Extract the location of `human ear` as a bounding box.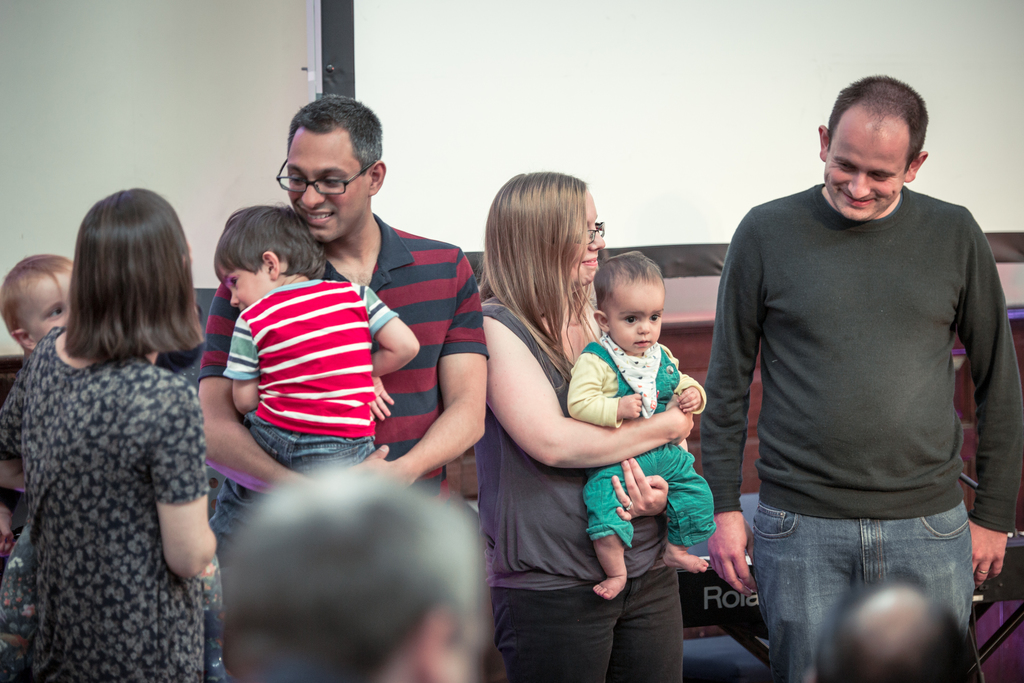
(left=371, top=160, right=386, bottom=195).
